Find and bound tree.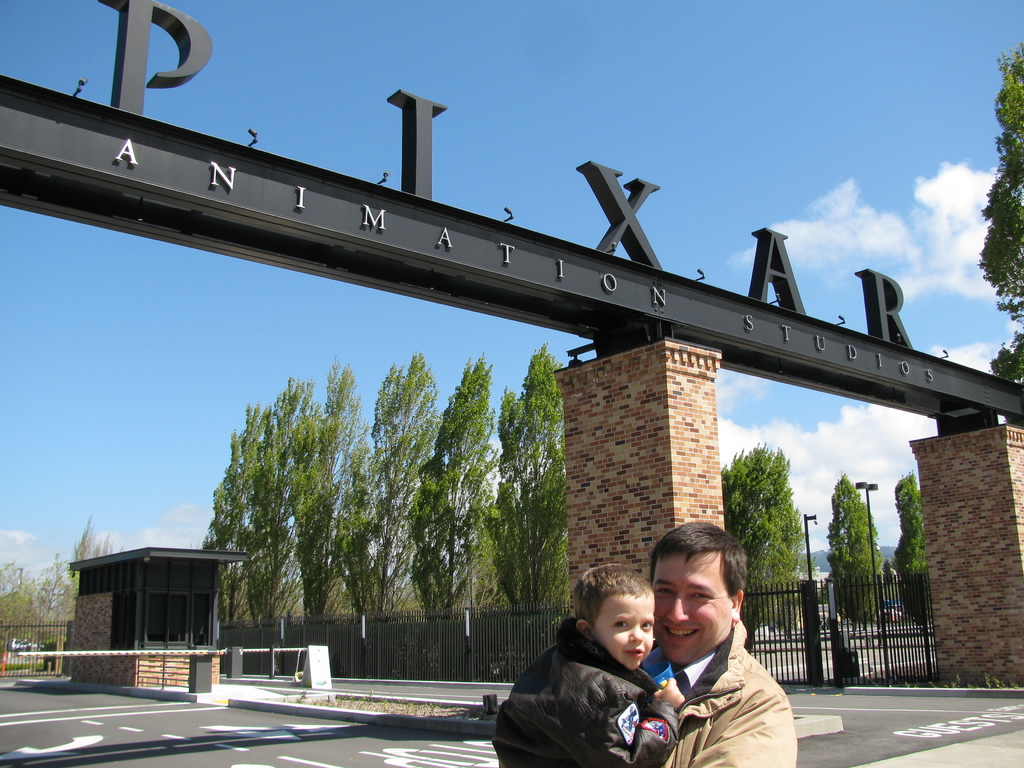
Bound: (235,367,303,631).
